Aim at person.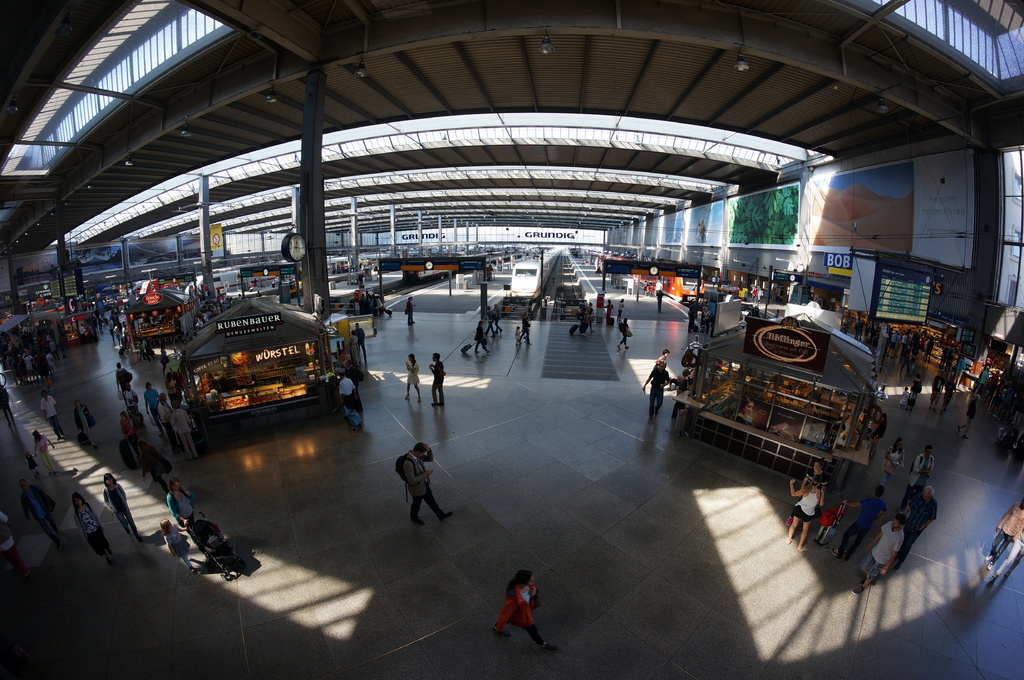
Aimed at BBox(473, 319, 492, 354).
